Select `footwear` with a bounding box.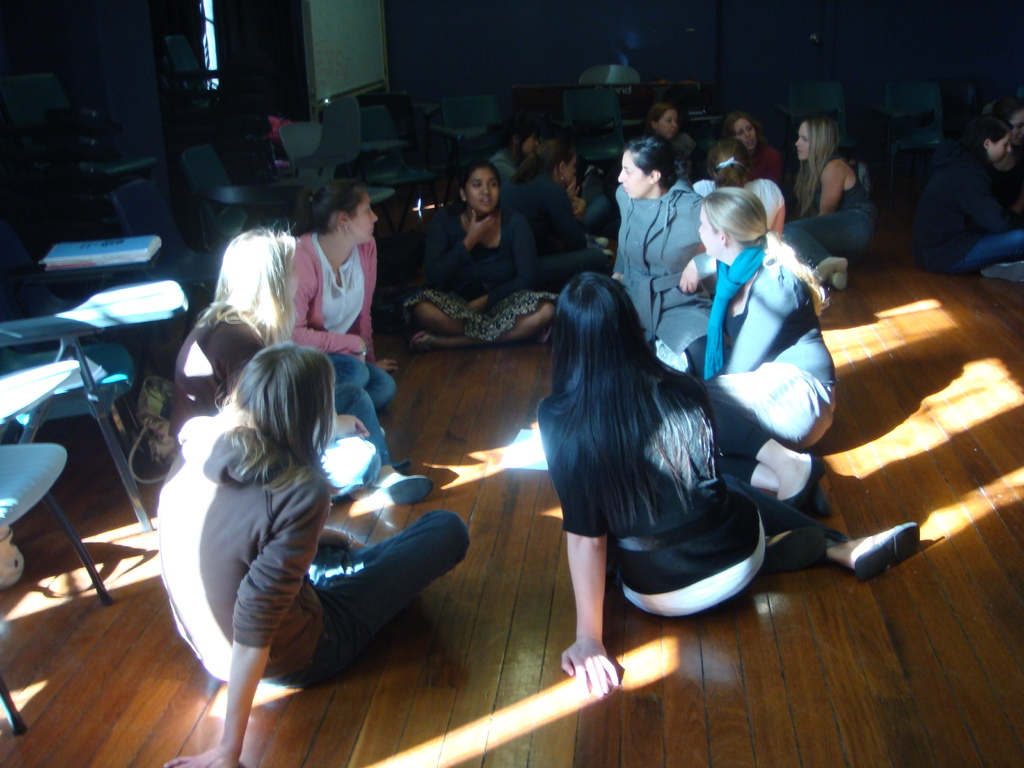
(817,257,851,290).
